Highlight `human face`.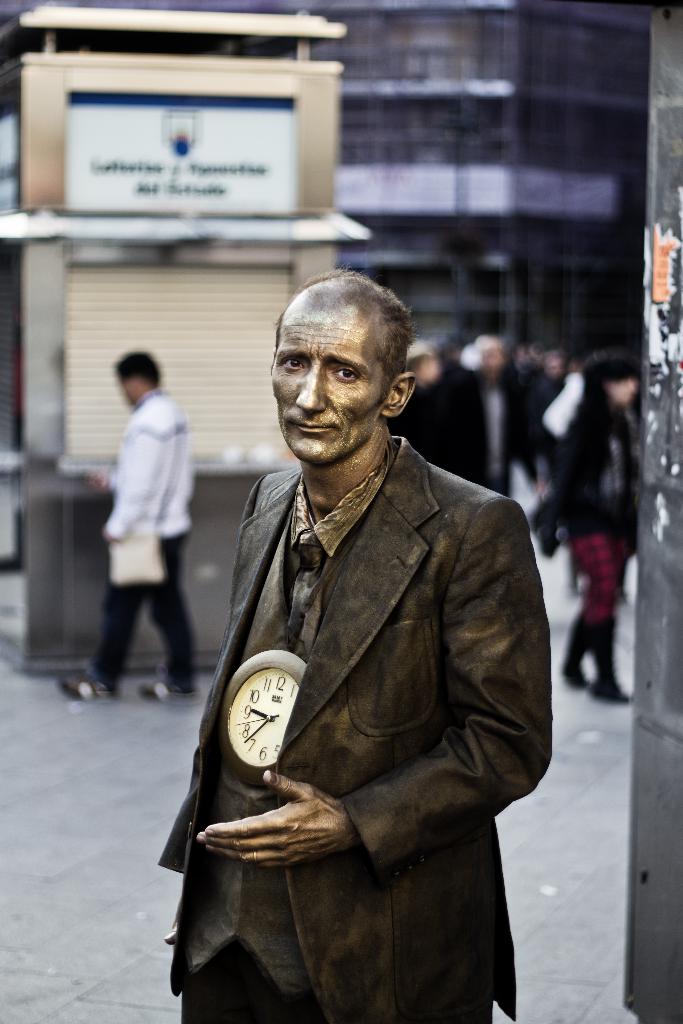
Highlighted region: pyautogui.locateOnScreen(273, 298, 385, 461).
